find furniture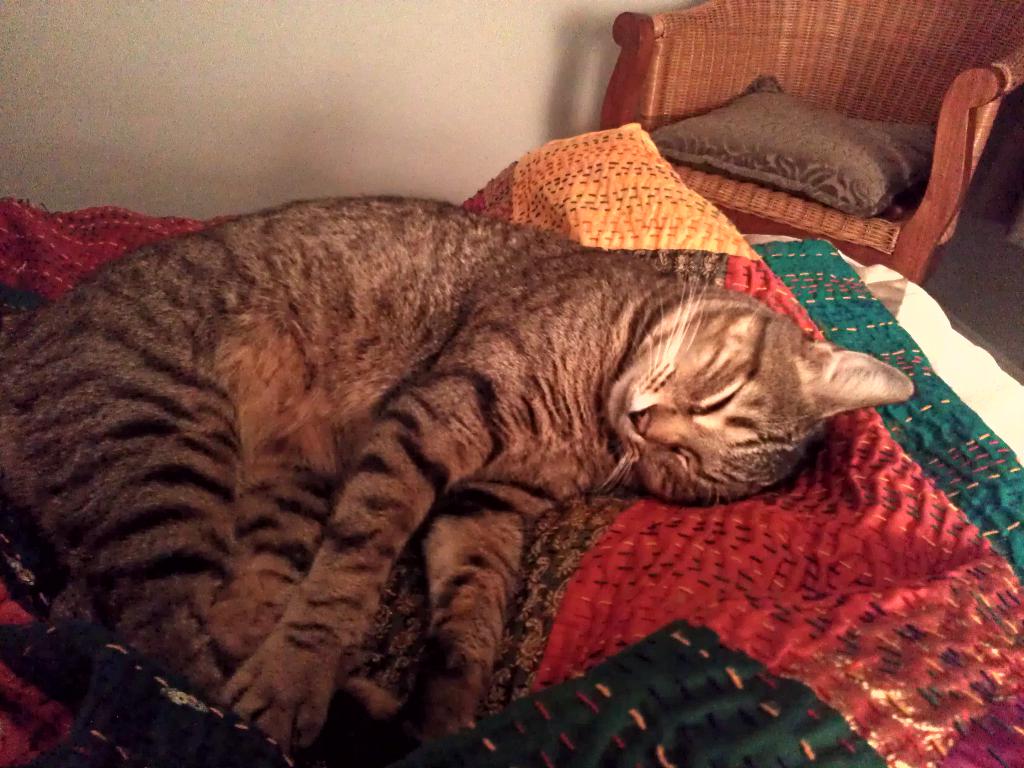
598/0/1023/290
